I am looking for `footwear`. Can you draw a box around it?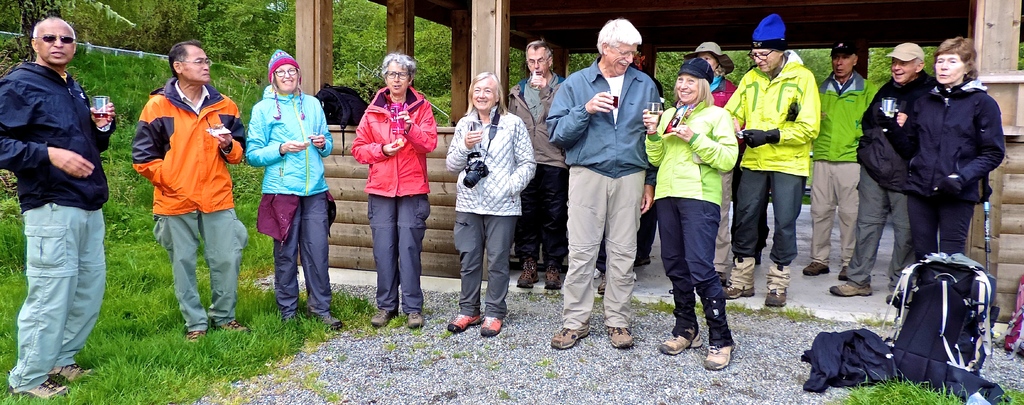
Sure, the bounding box is [373,308,393,325].
